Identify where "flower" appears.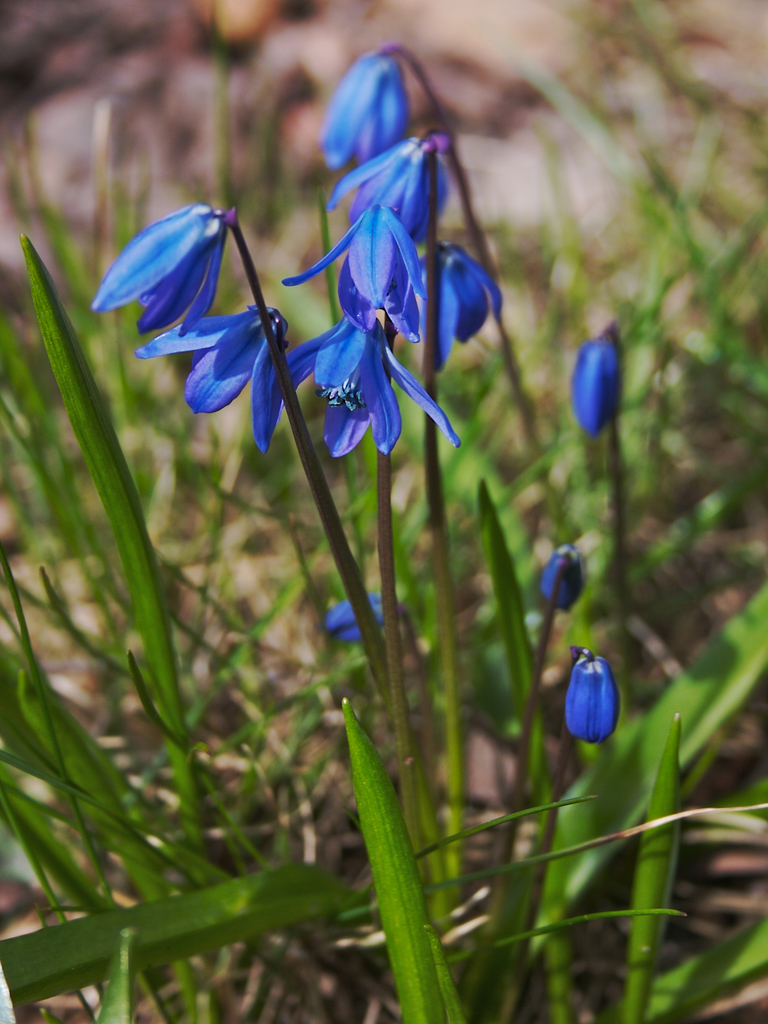
Appears at [566,645,633,750].
